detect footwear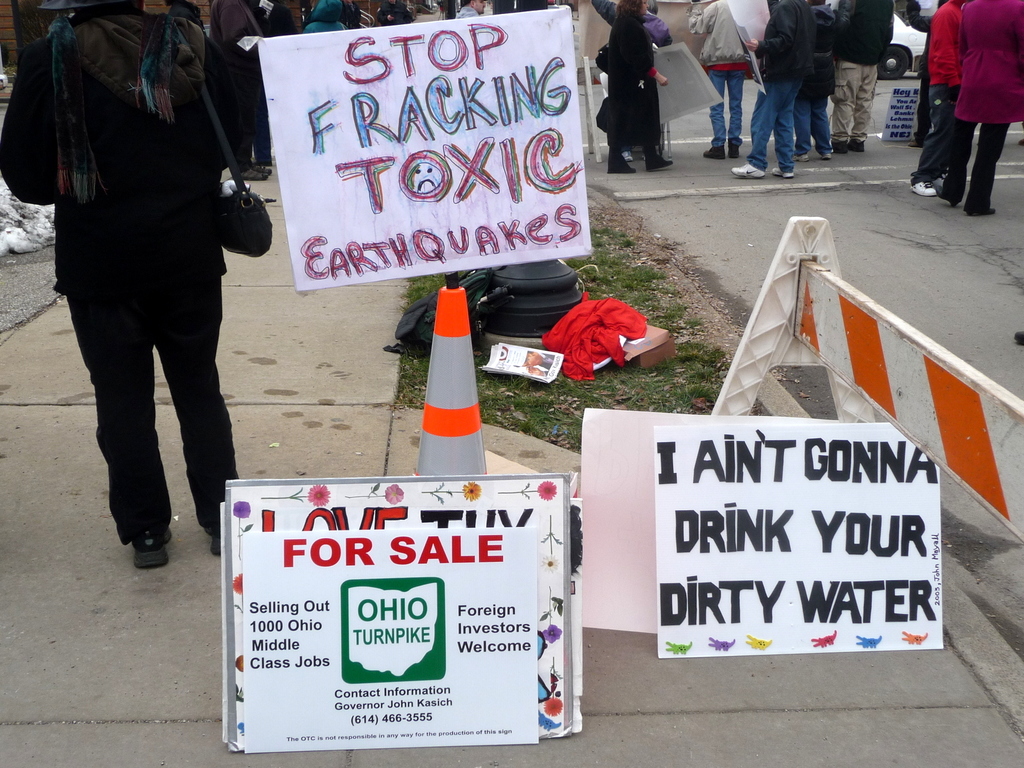
766/164/797/180
